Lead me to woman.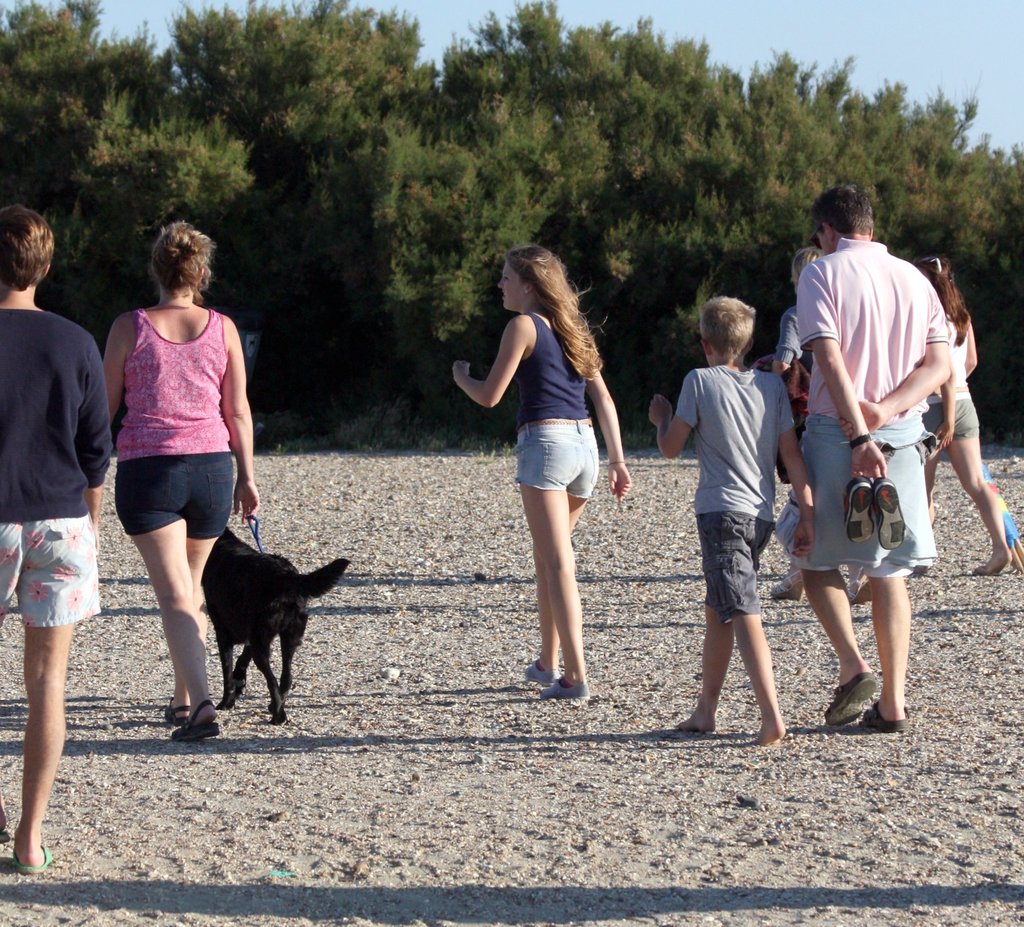
Lead to bbox=[751, 247, 875, 615].
